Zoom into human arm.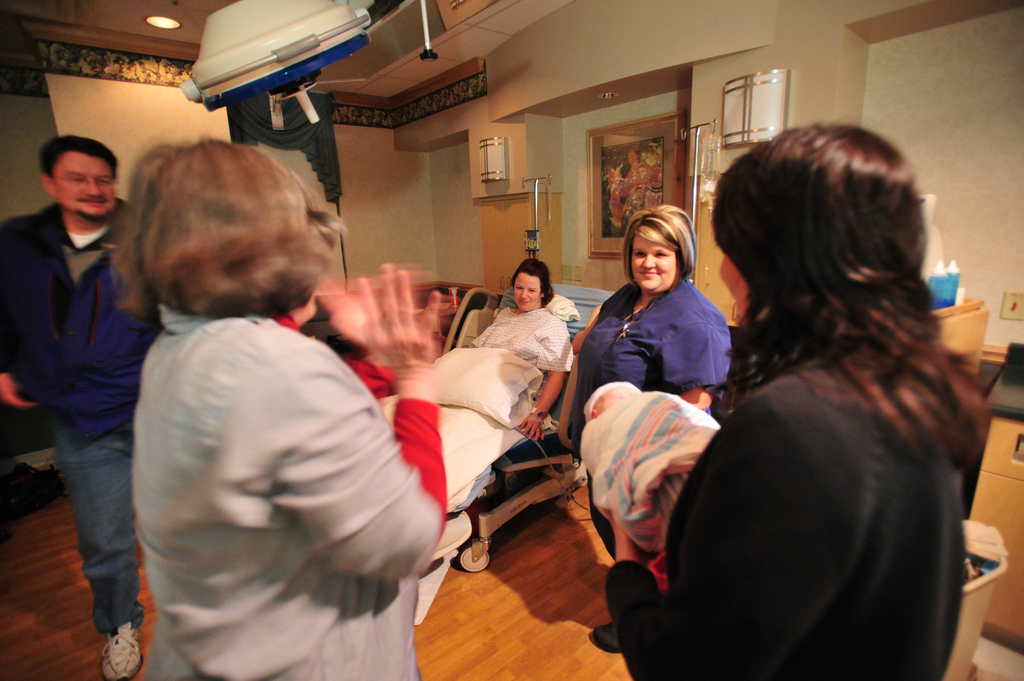
Zoom target: (509, 322, 572, 445).
